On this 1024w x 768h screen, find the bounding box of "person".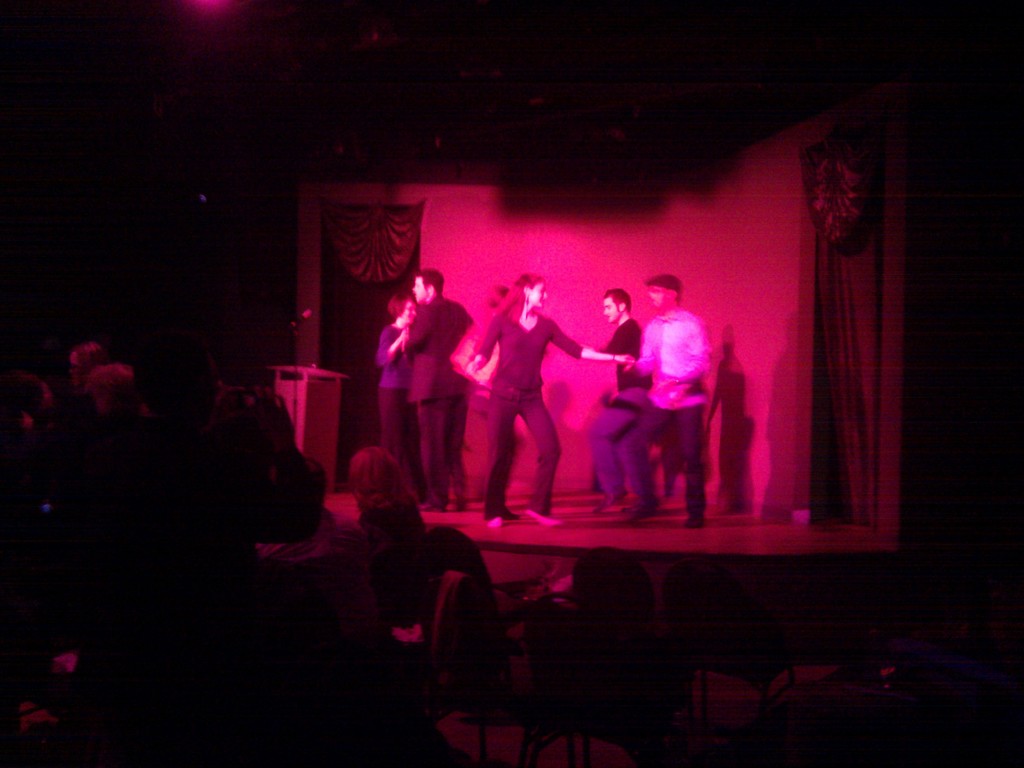
Bounding box: {"left": 587, "top": 286, "right": 654, "bottom": 515}.
